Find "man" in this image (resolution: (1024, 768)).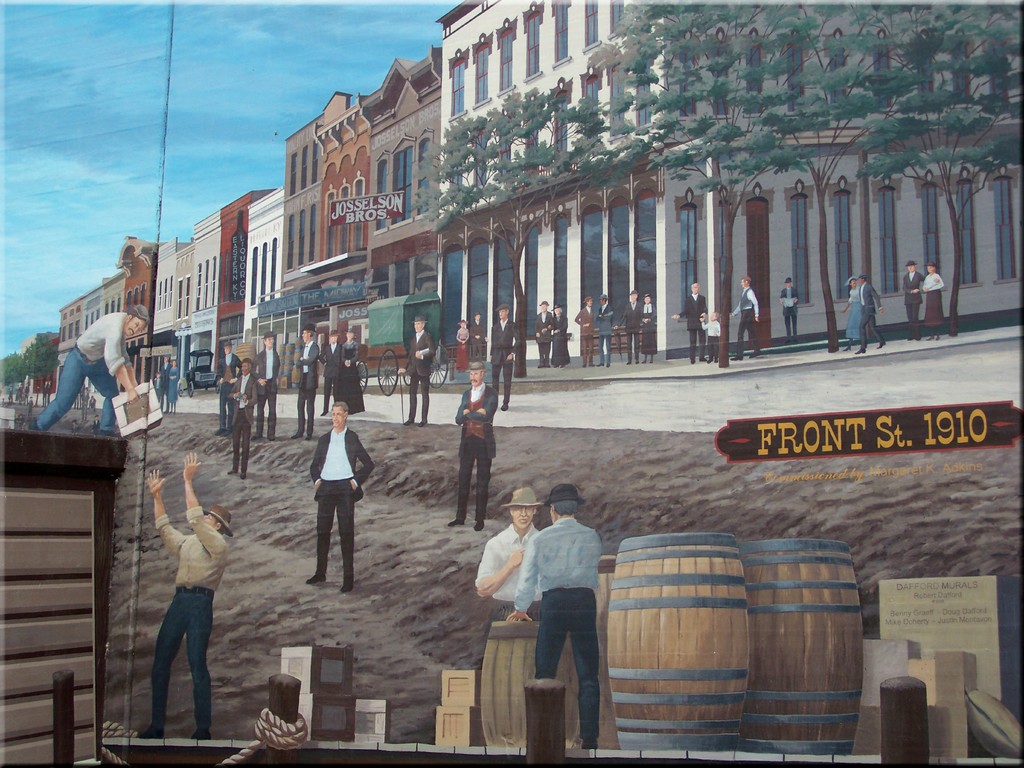
(472, 487, 544, 647).
